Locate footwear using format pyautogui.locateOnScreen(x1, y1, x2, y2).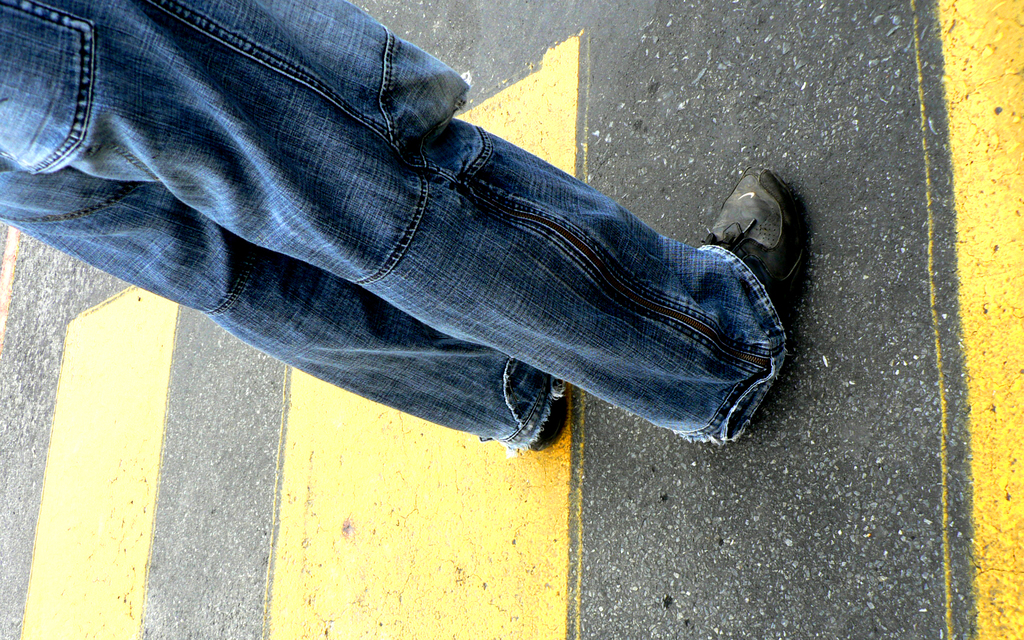
pyautogui.locateOnScreen(708, 170, 812, 309).
